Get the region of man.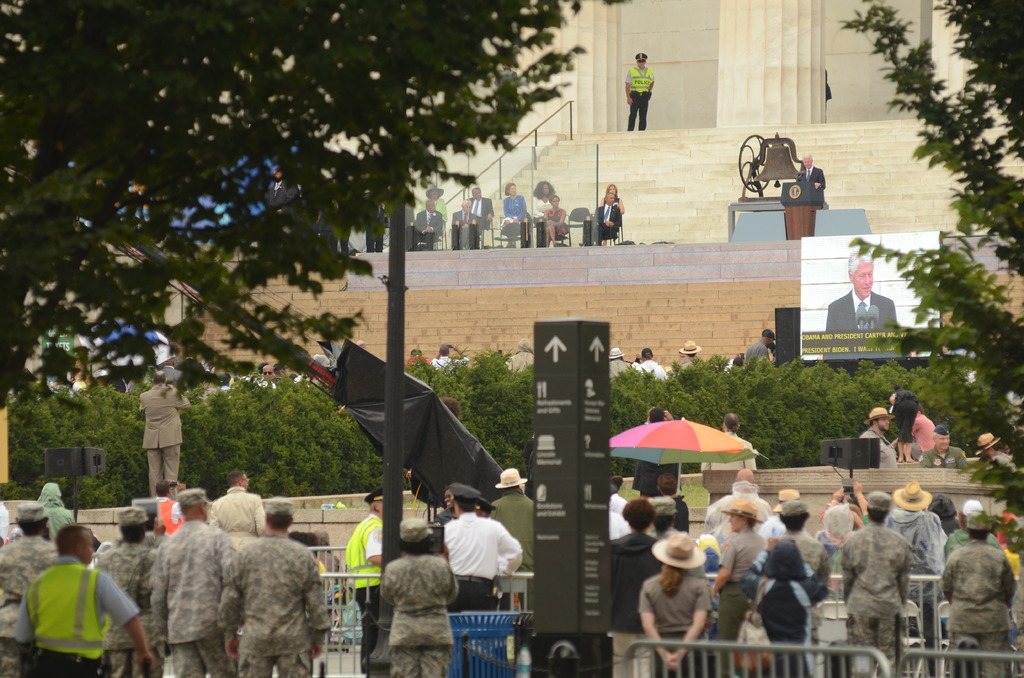
pyautogui.locateOnScreen(919, 423, 968, 467).
